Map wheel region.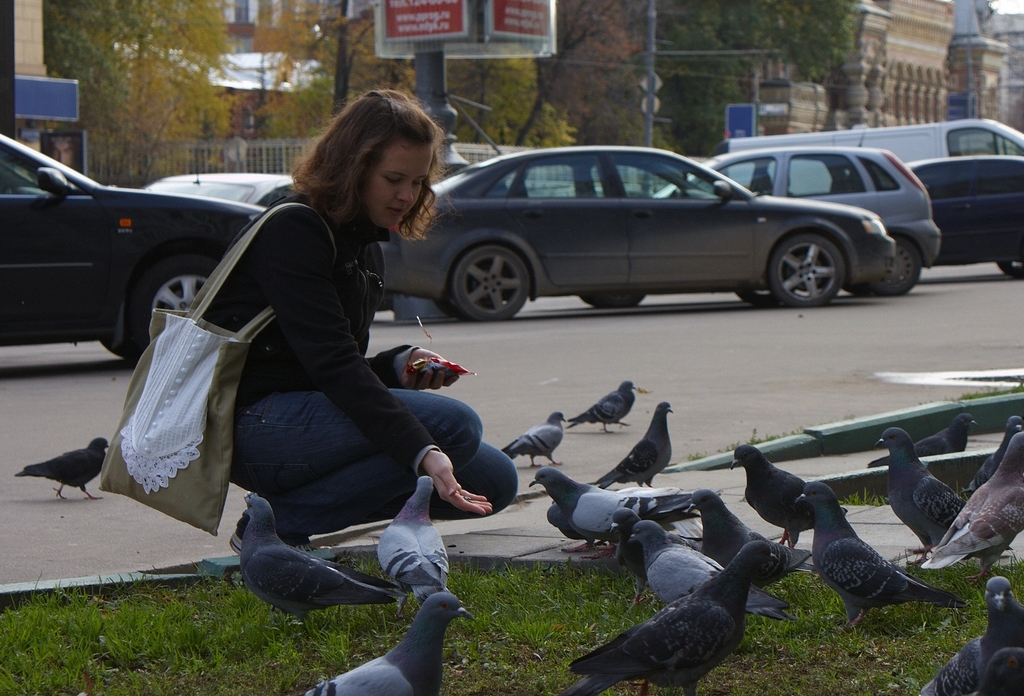
Mapped to x1=449 y1=242 x2=530 y2=319.
